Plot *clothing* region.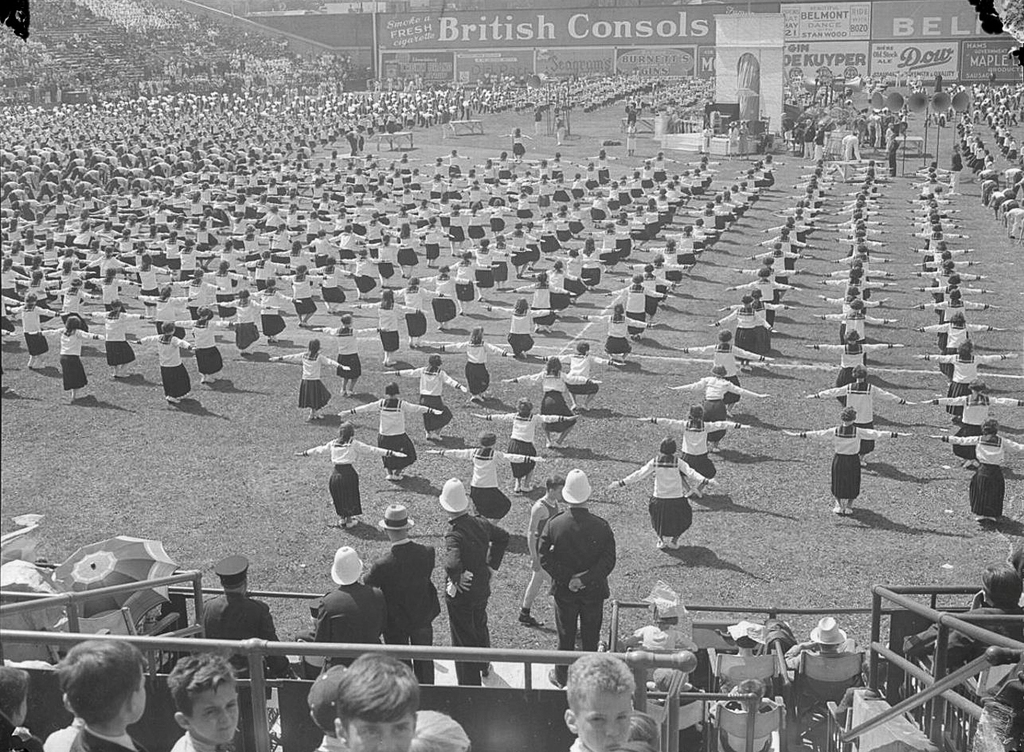
Plotted at bbox=(169, 727, 257, 751).
